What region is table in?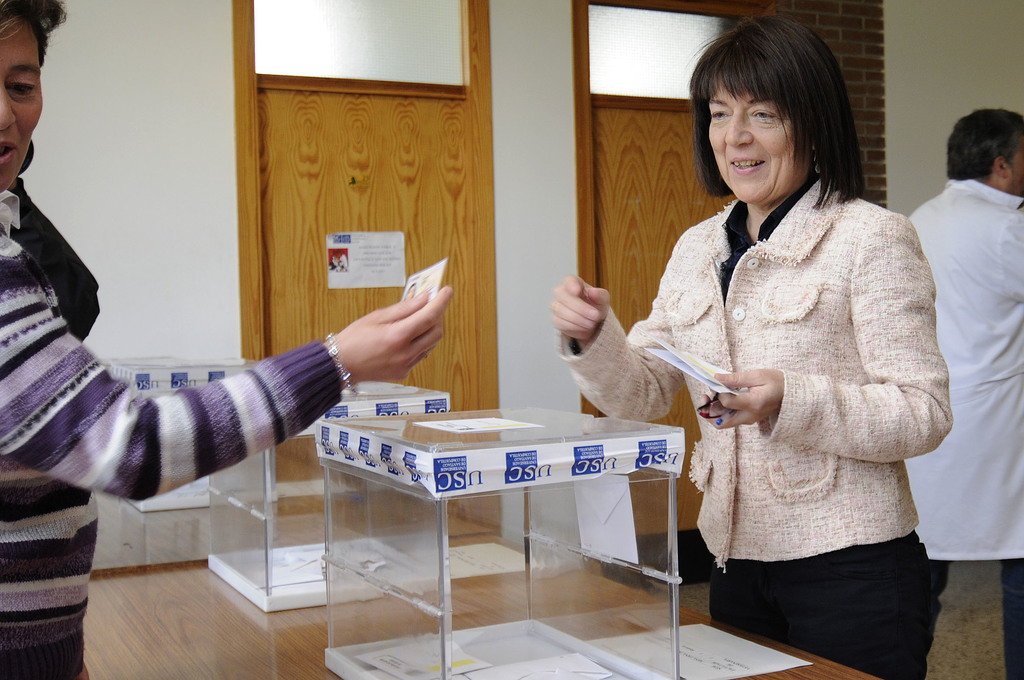
rect(99, 549, 886, 679).
